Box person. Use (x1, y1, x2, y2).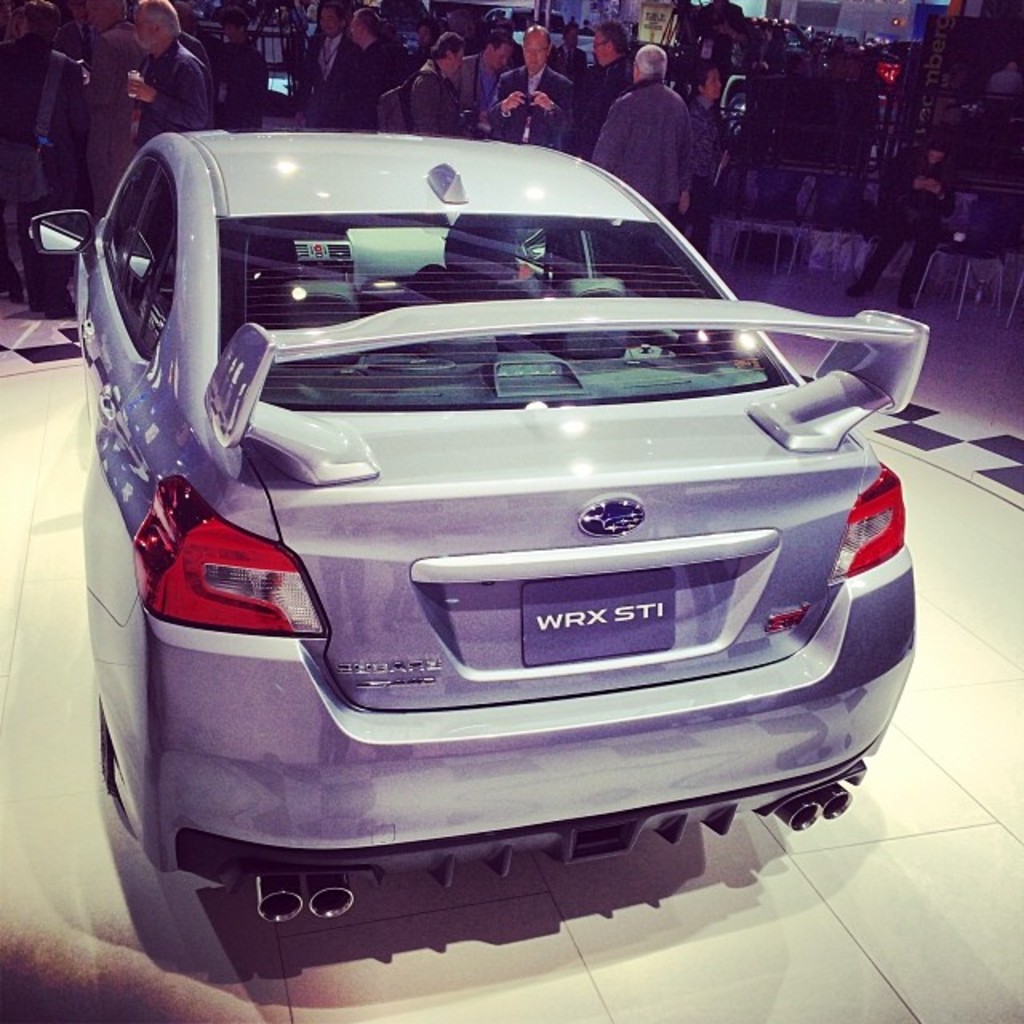
(334, 0, 413, 133).
